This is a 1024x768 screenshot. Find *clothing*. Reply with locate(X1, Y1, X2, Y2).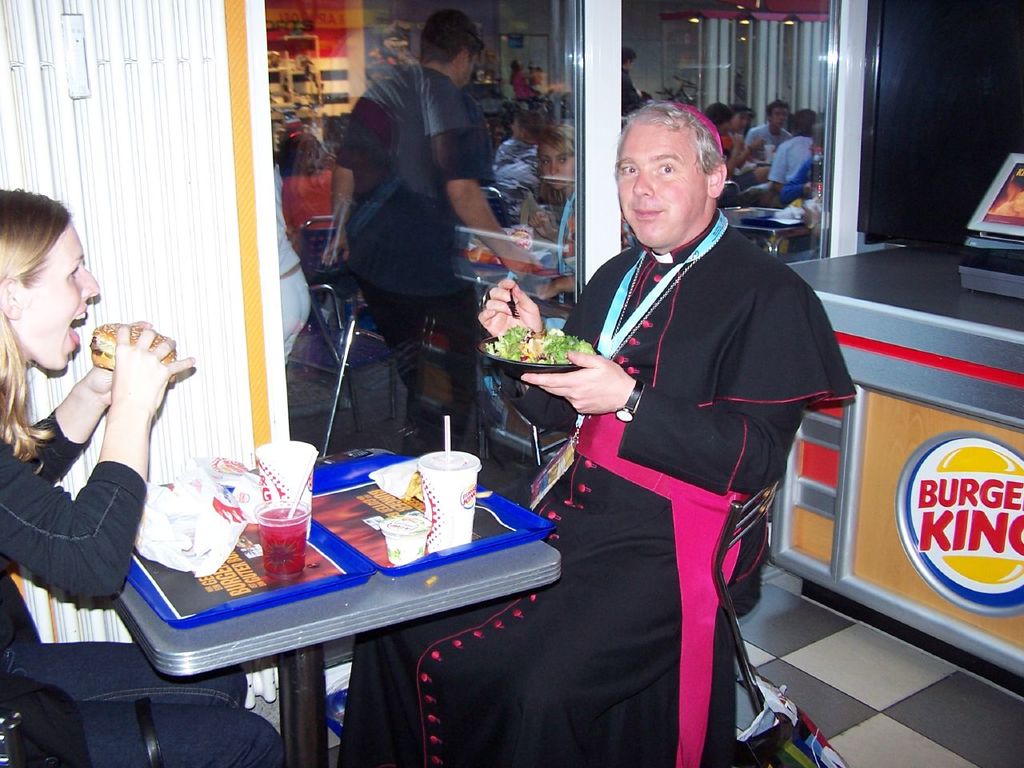
locate(721, 131, 754, 167).
